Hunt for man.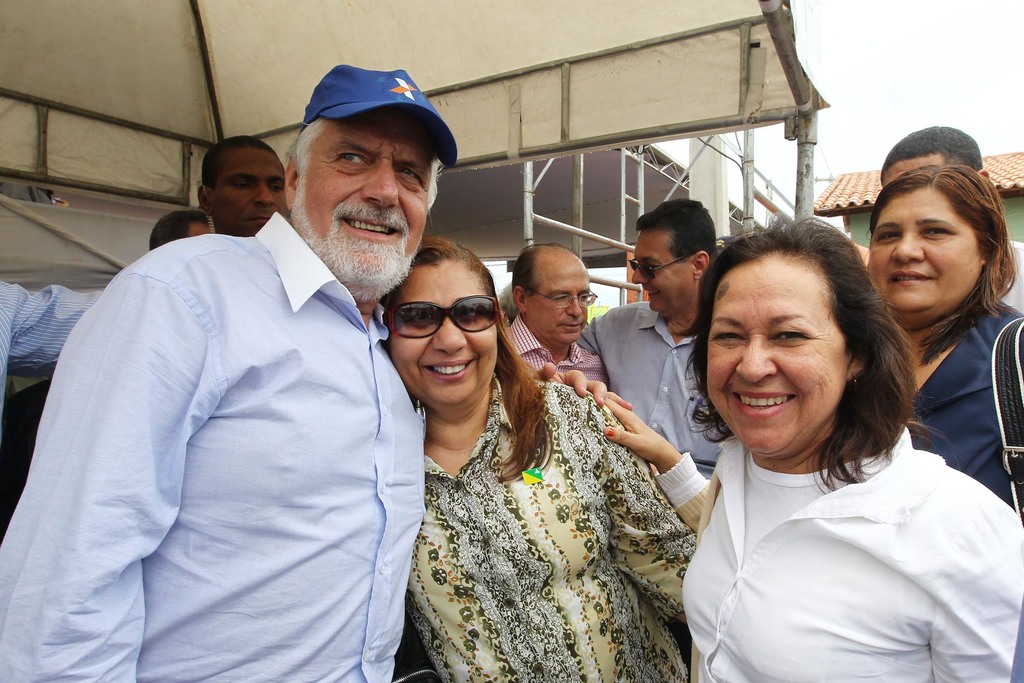
Hunted down at 575/193/771/498.
